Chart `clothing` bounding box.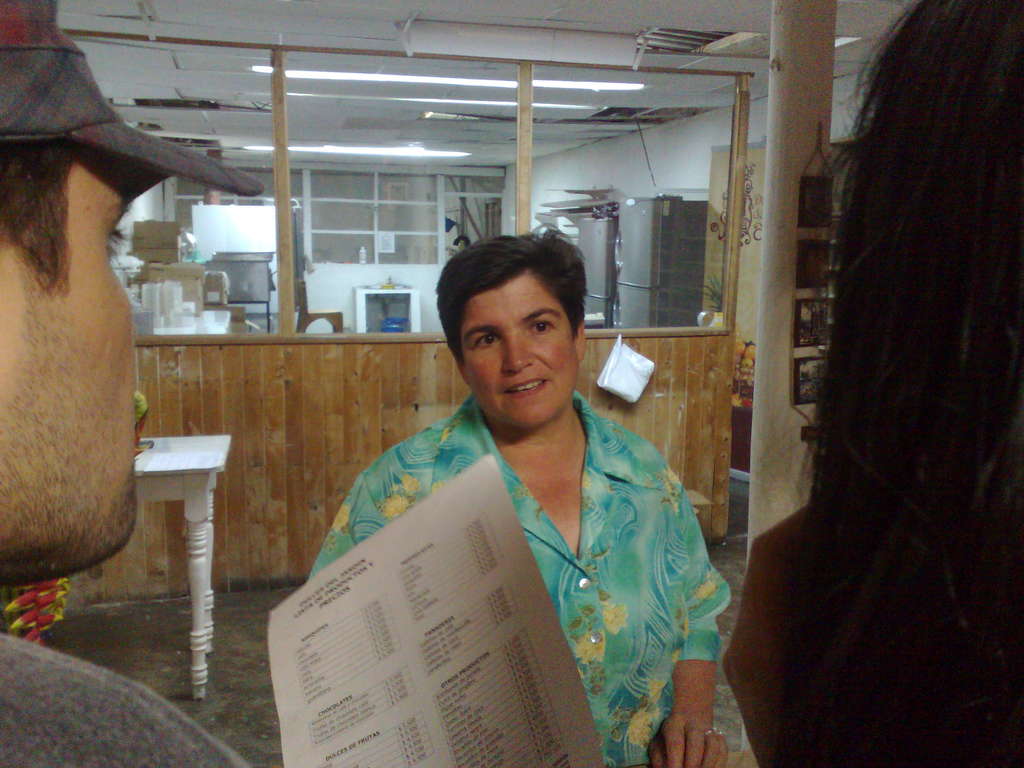
Charted: [0,630,253,767].
